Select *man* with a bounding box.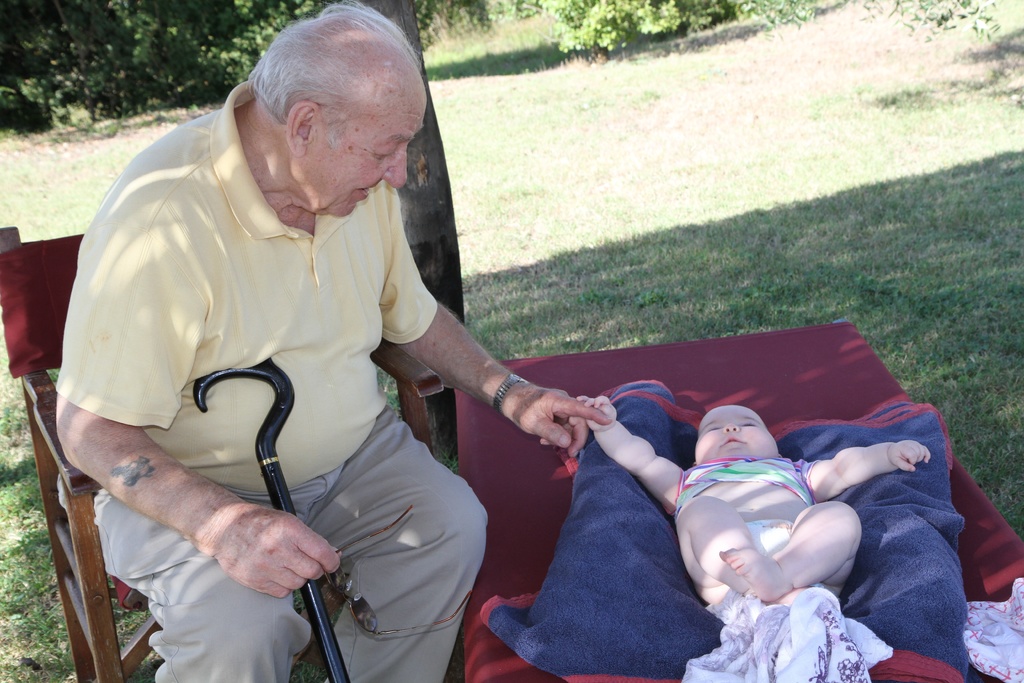
select_region(63, 55, 616, 666).
